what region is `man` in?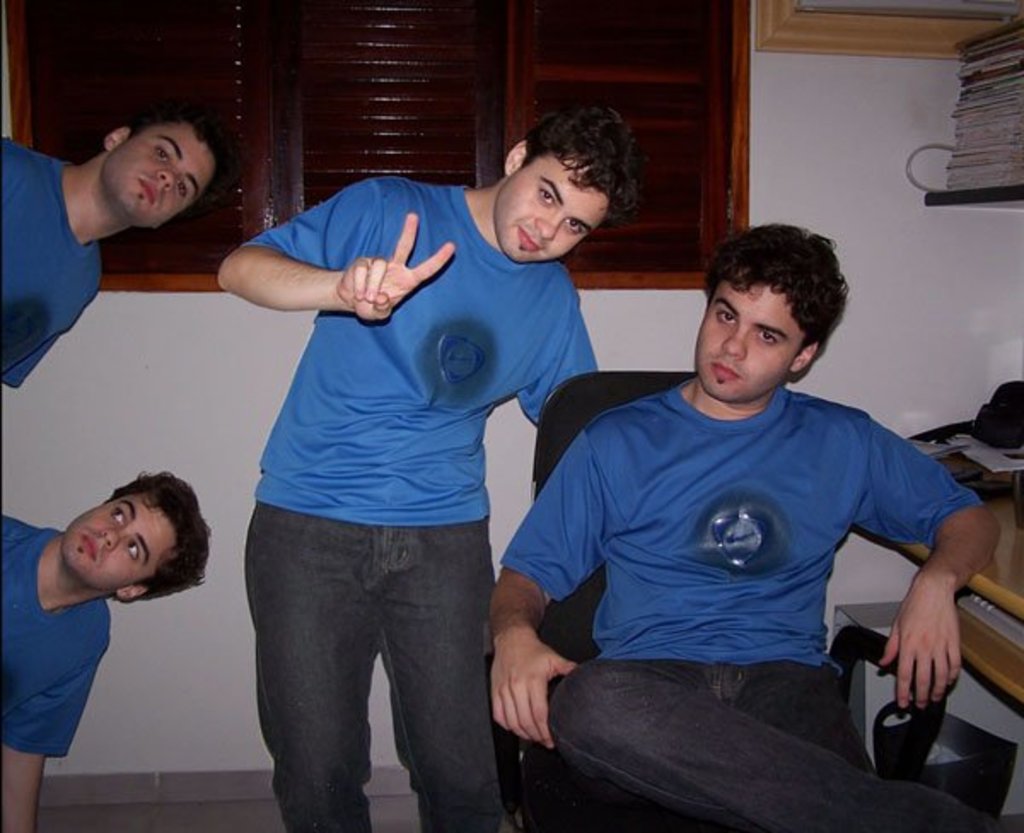
(0,104,227,391).
